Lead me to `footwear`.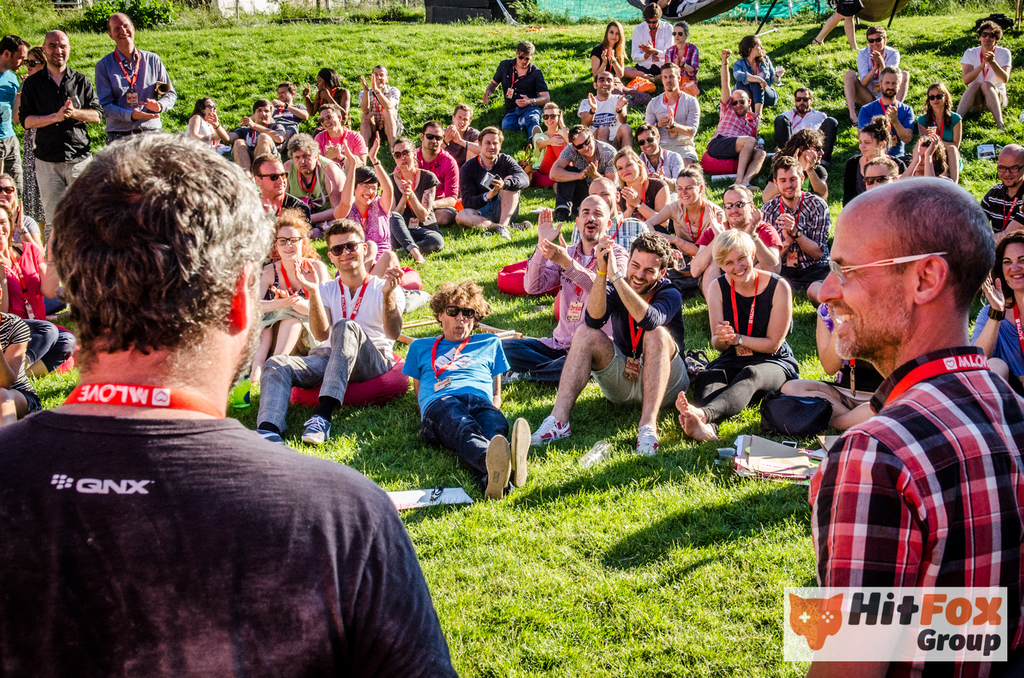
Lead to bbox(743, 182, 764, 194).
